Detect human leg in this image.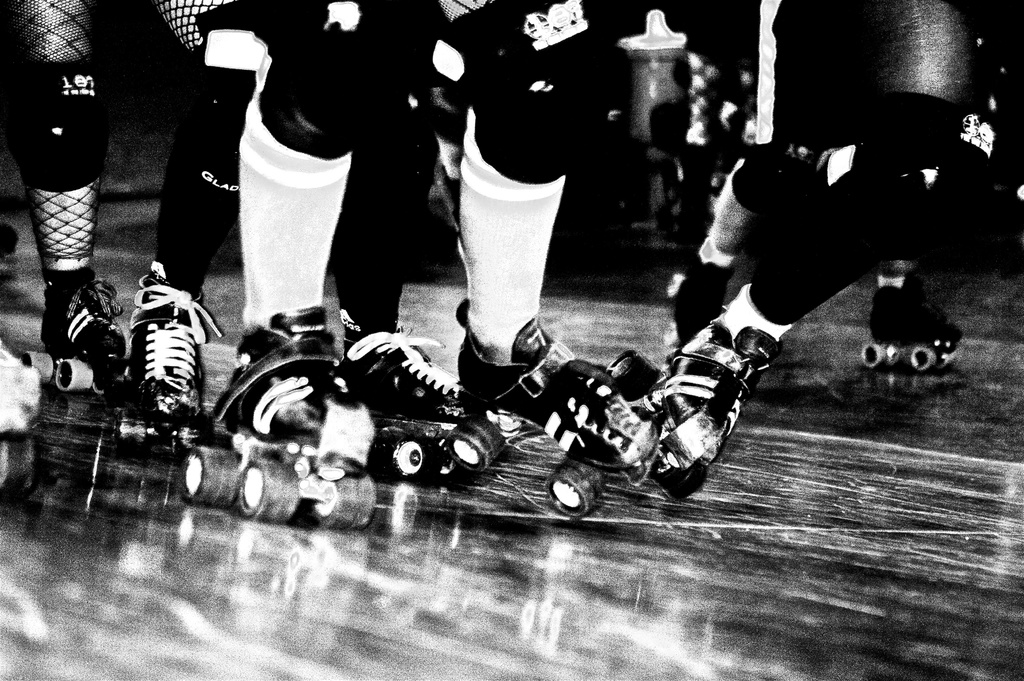
Detection: crop(151, 0, 259, 424).
